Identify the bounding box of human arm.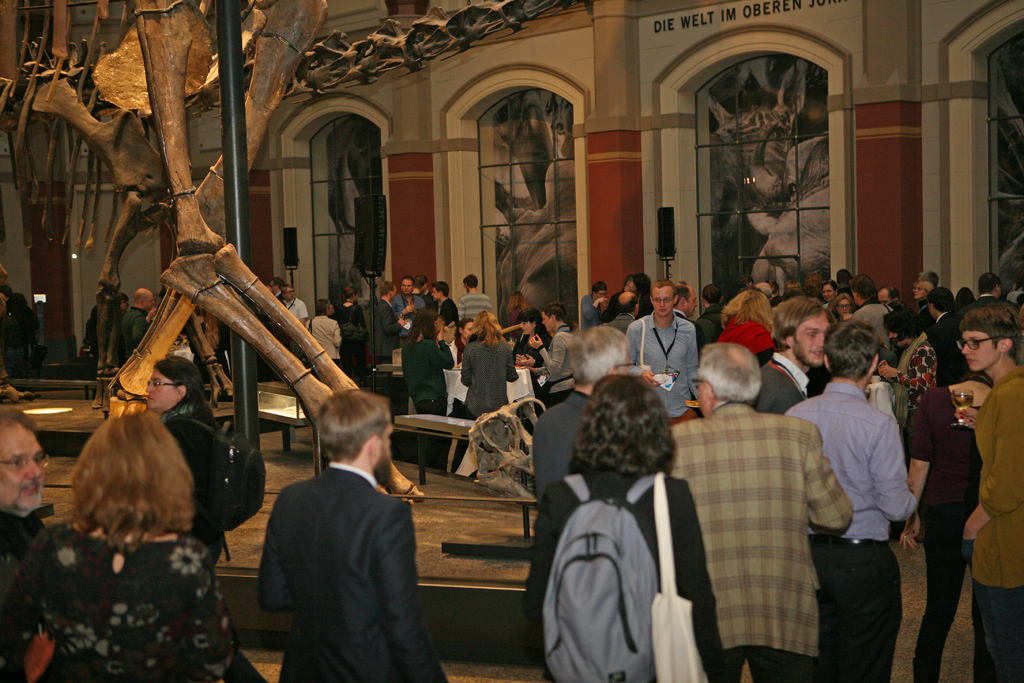
bbox=[255, 490, 296, 616].
